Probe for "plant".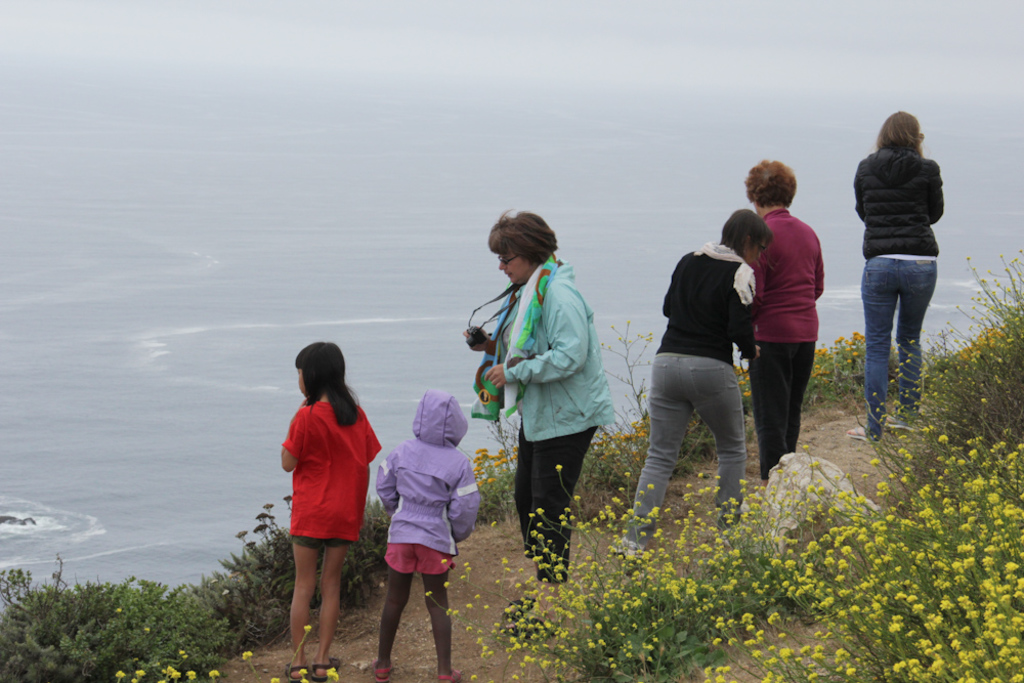
Probe result: Rect(29, 569, 274, 667).
